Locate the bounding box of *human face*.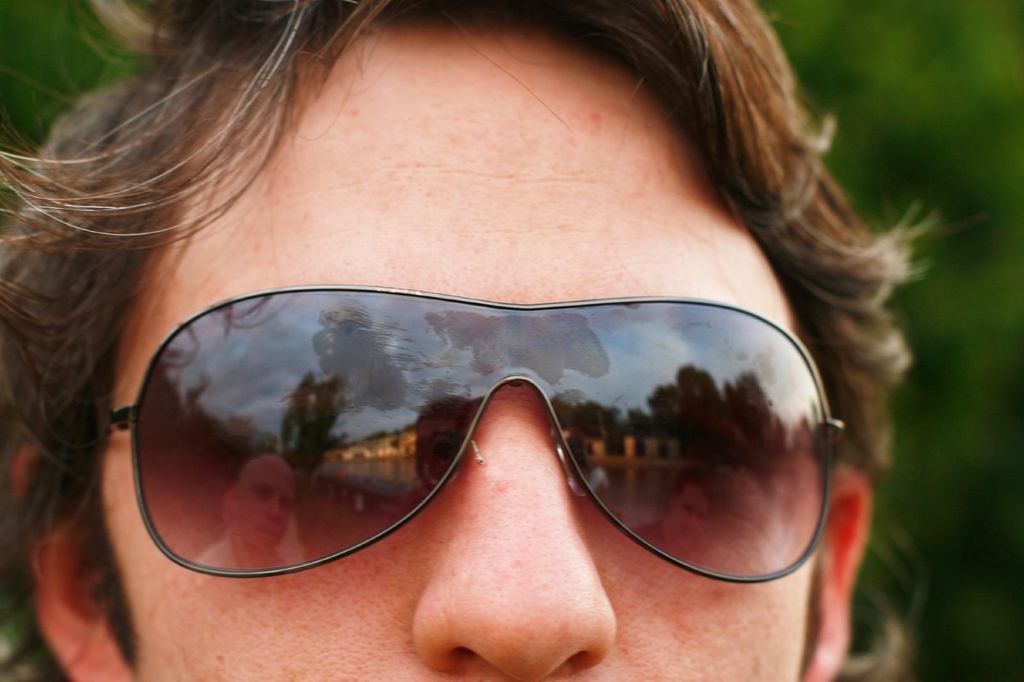
Bounding box: 94 27 824 681.
